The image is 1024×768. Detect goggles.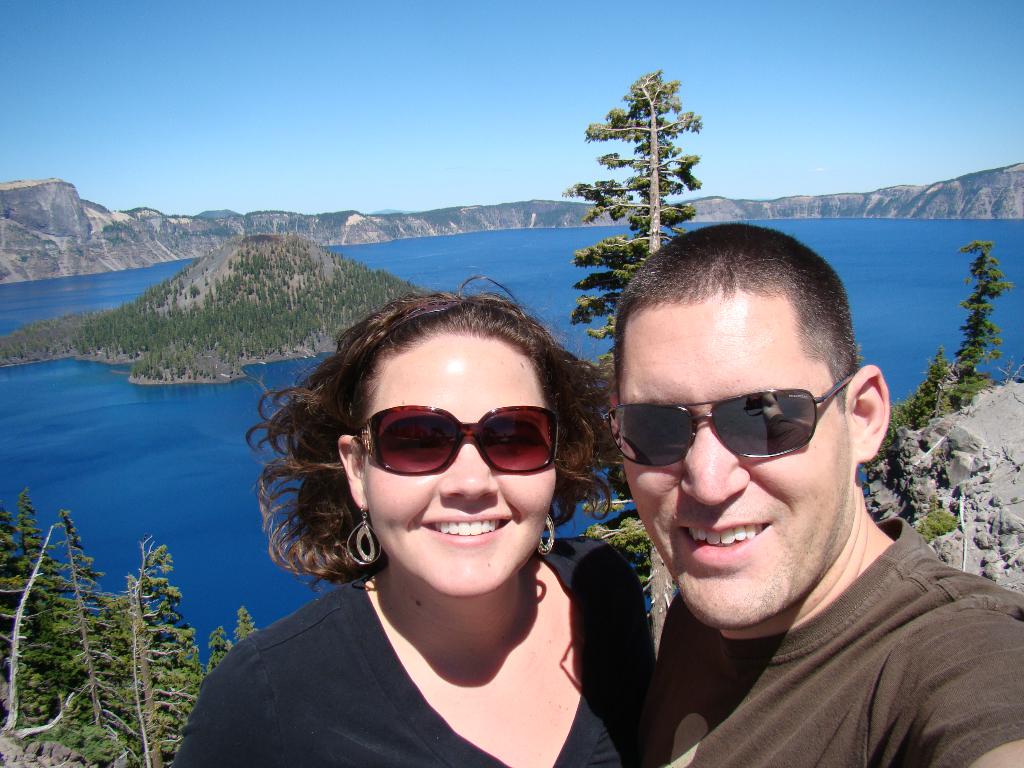
Detection: Rect(355, 402, 564, 475).
